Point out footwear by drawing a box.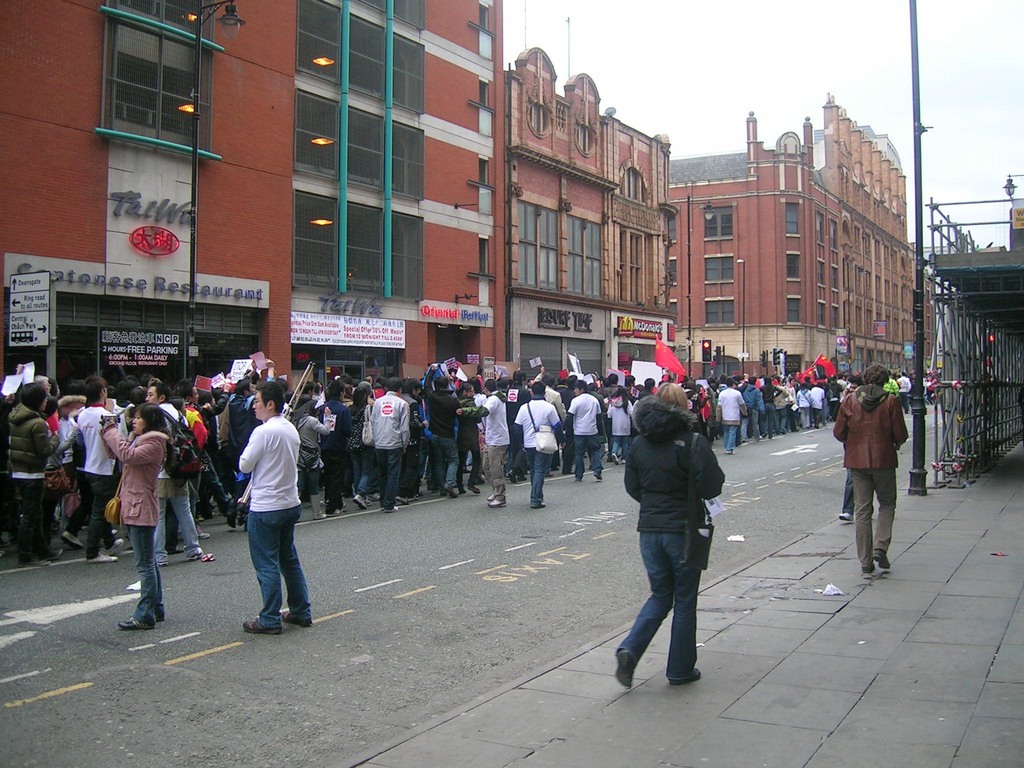
bbox=(242, 616, 278, 636).
